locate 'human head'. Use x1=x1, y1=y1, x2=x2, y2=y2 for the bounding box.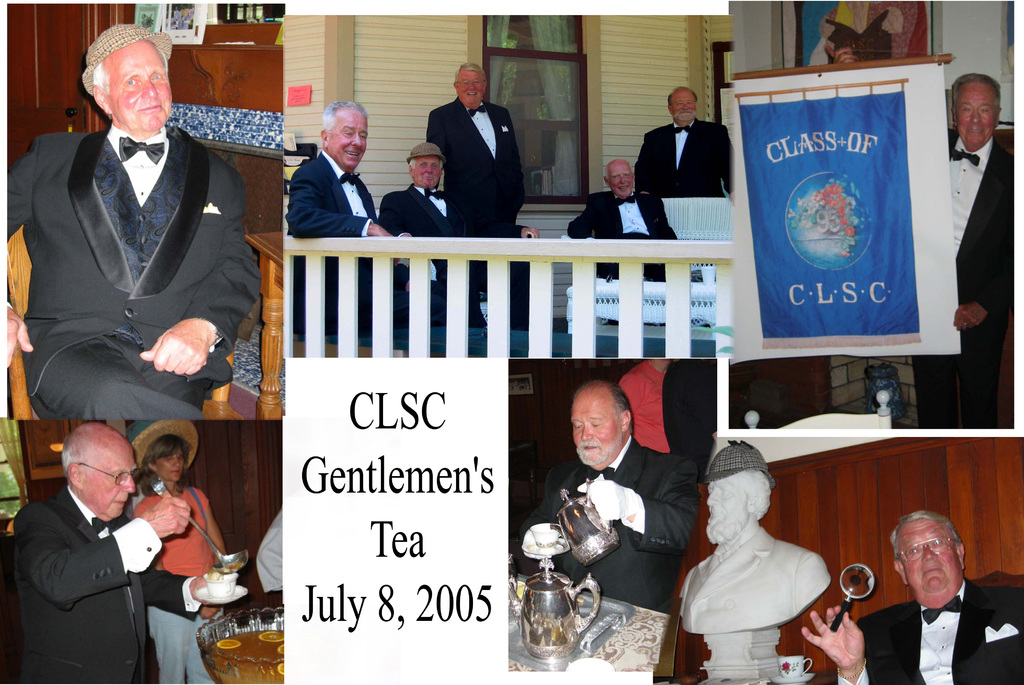
x1=703, y1=440, x2=774, y2=528.
